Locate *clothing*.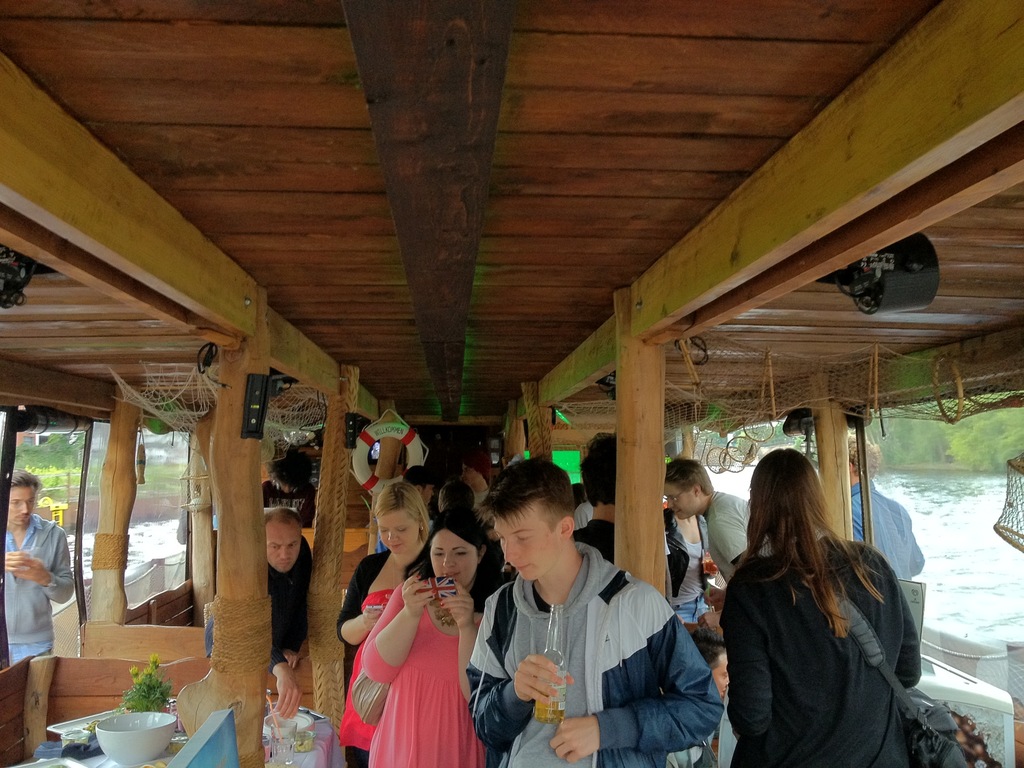
Bounding box: bbox(347, 557, 488, 767).
